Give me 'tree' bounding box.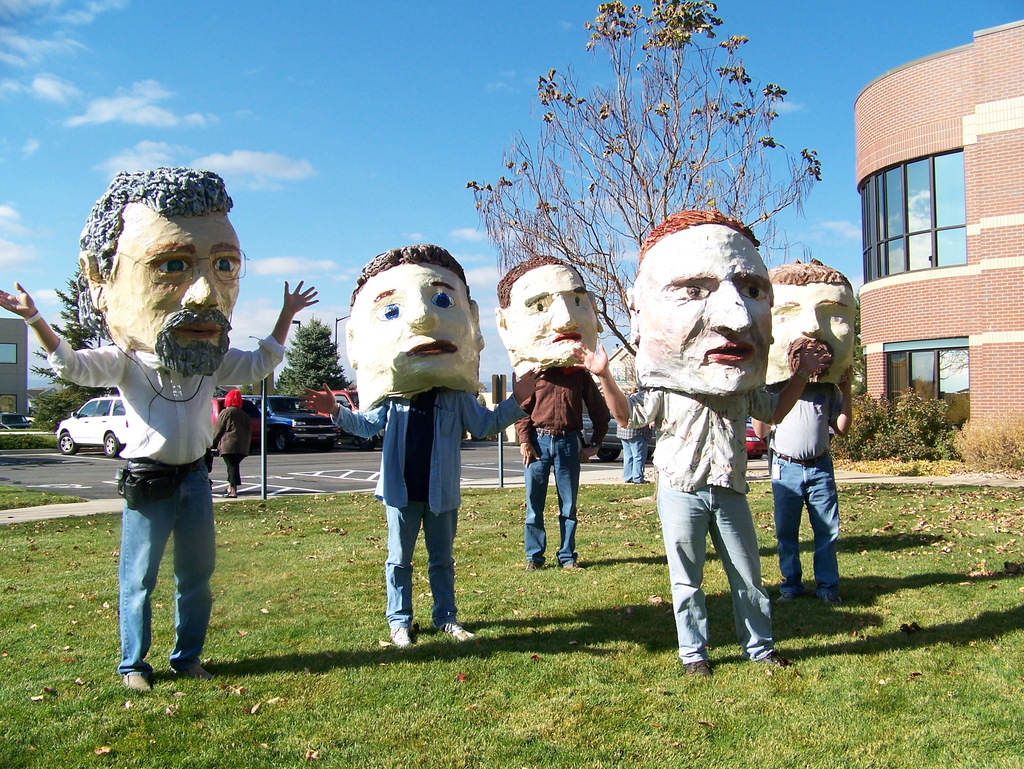
266,317,351,396.
